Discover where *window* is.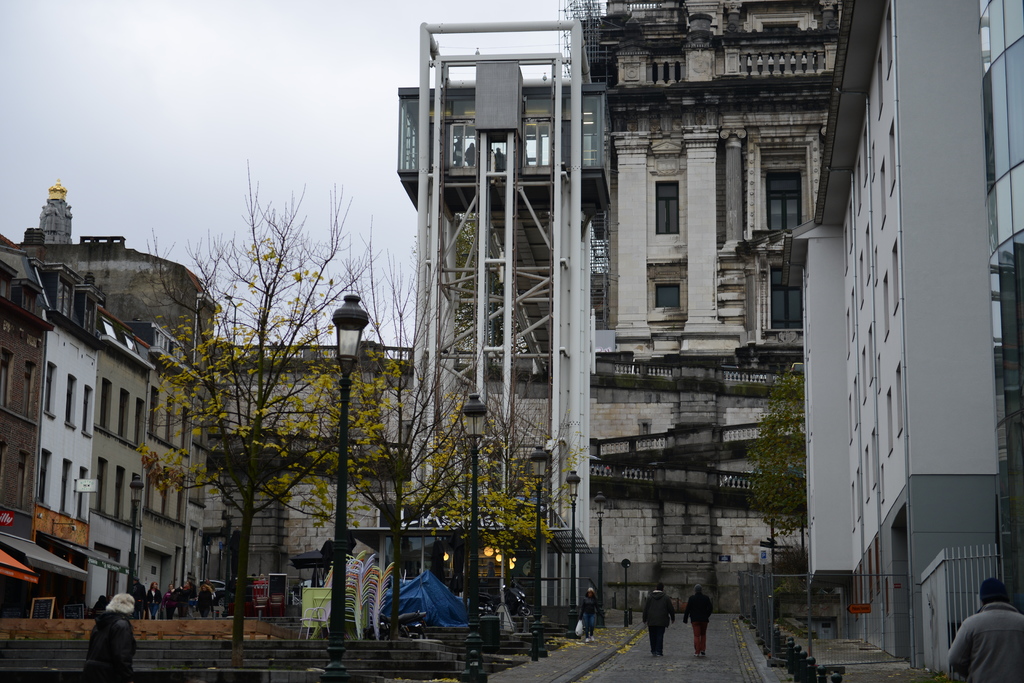
Discovered at bbox(81, 291, 100, 337).
